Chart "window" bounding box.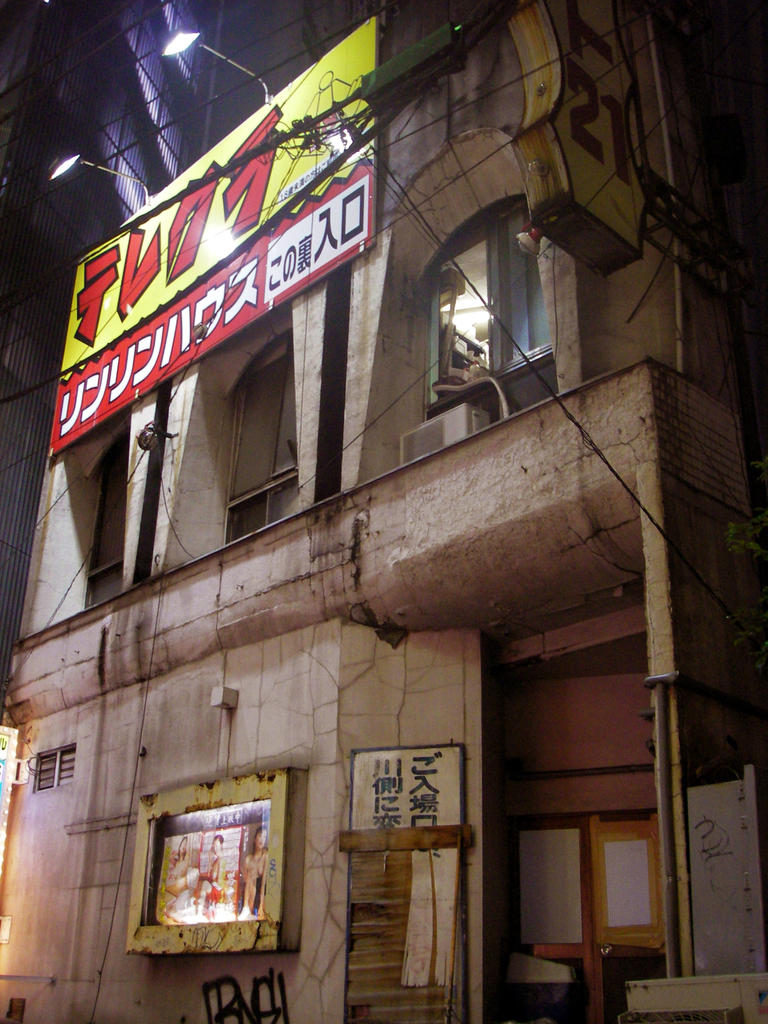
Charted: 444,168,562,421.
